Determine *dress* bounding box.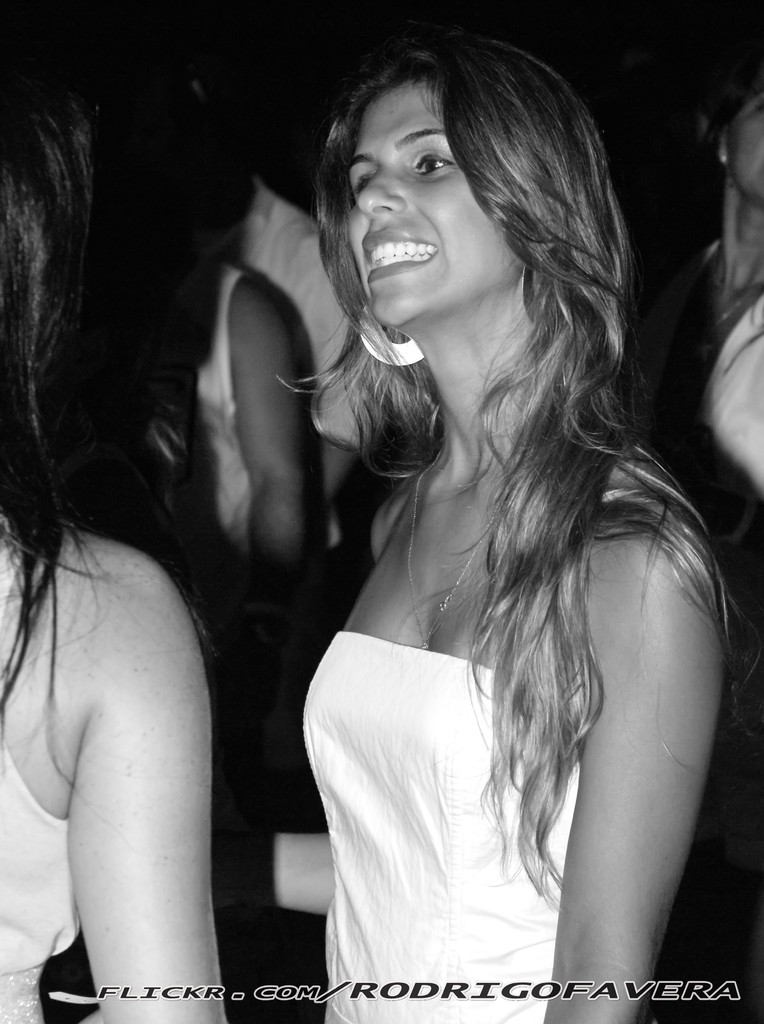
Determined: 303, 625, 582, 1023.
